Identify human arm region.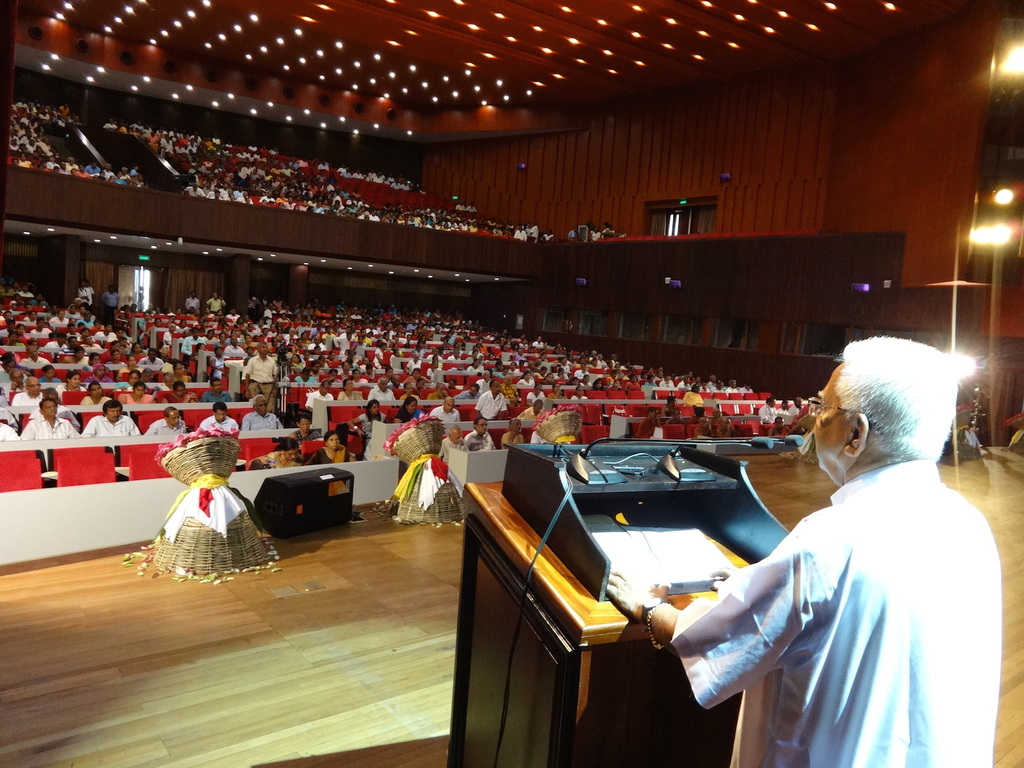
Region: x1=203 y1=189 x2=205 y2=196.
